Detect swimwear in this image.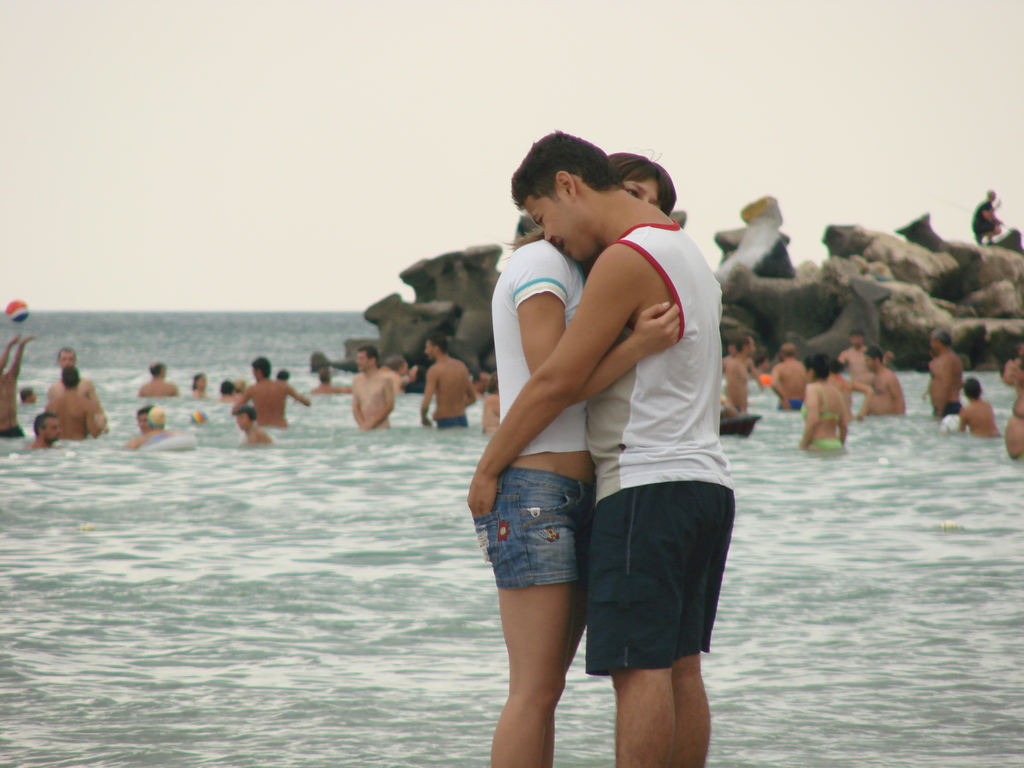
Detection: [799, 383, 844, 420].
